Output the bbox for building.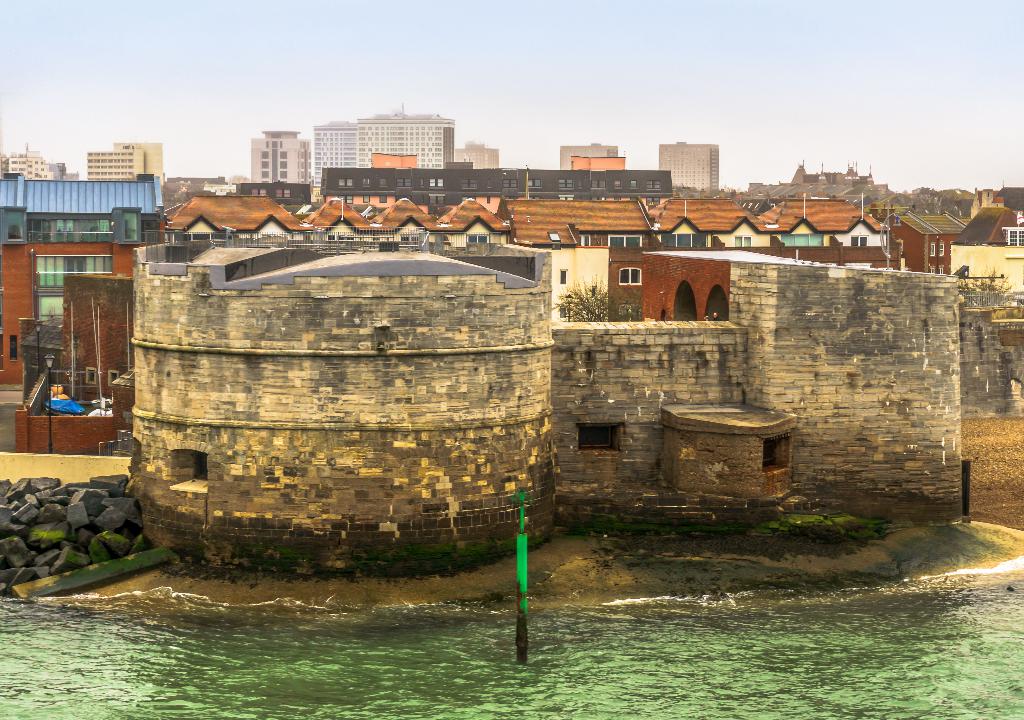
BBox(11, 152, 47, 180).
